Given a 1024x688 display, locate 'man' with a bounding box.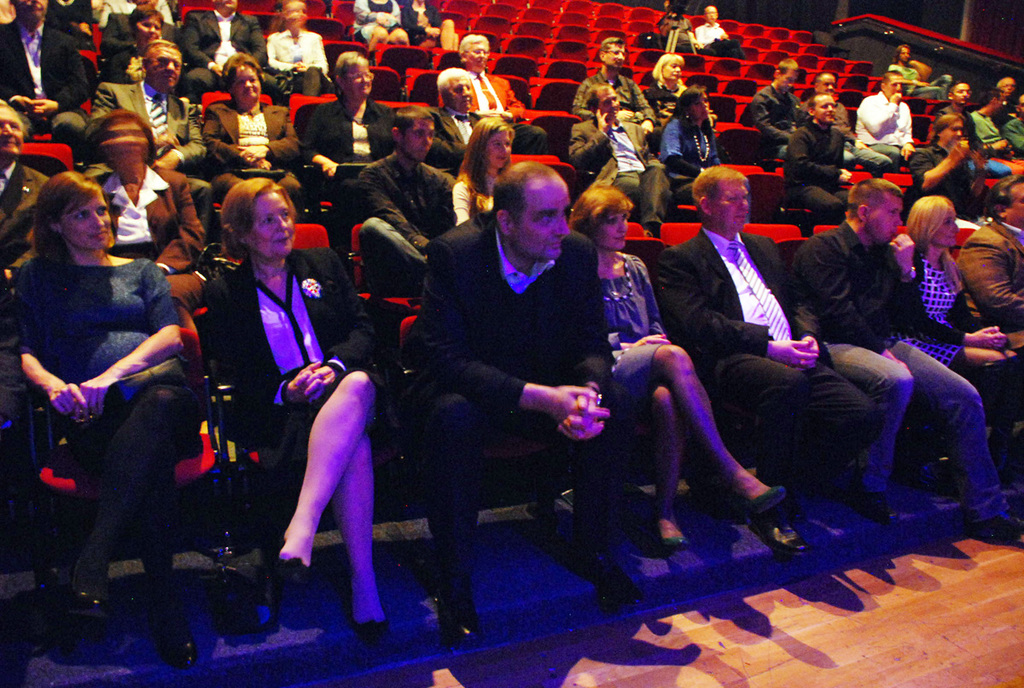
Located: Rect(374, 144, 627, 636).
